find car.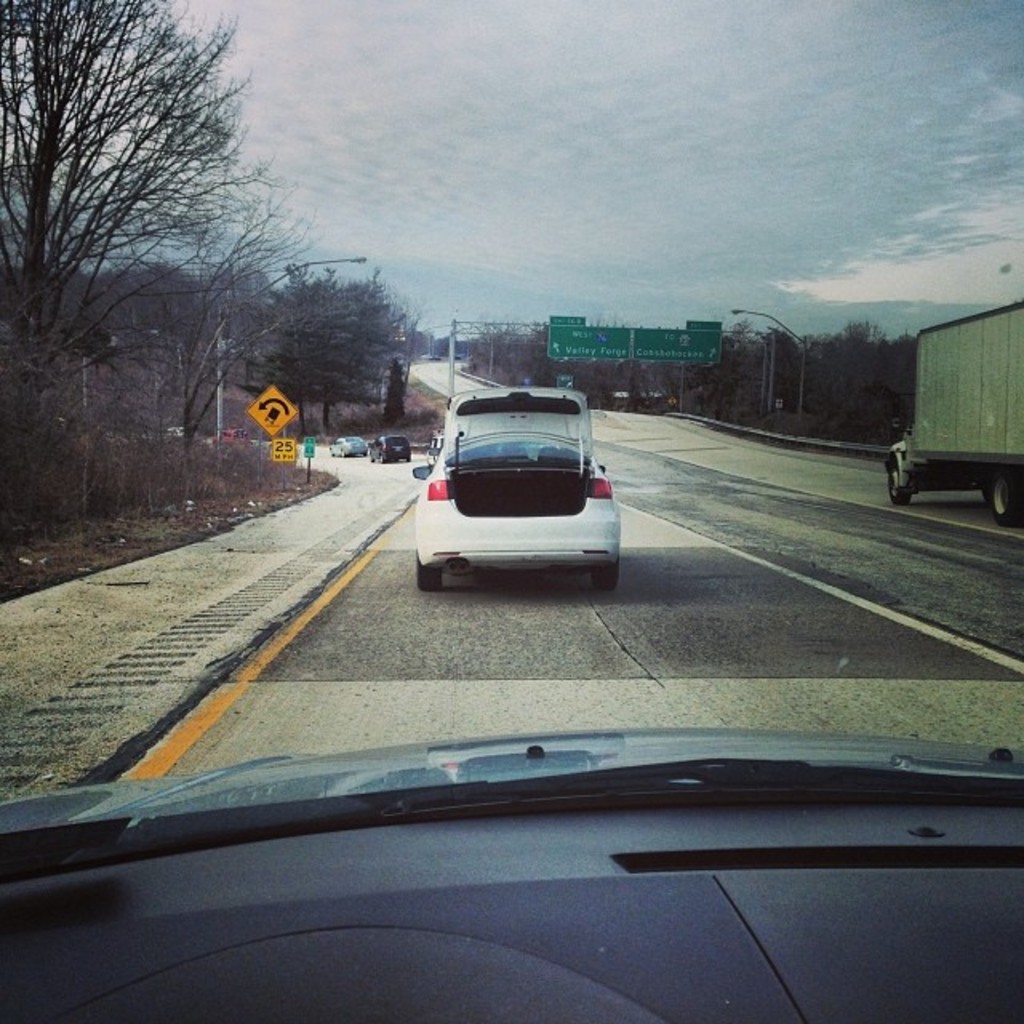
bbox(330, 432, 365, 456).
